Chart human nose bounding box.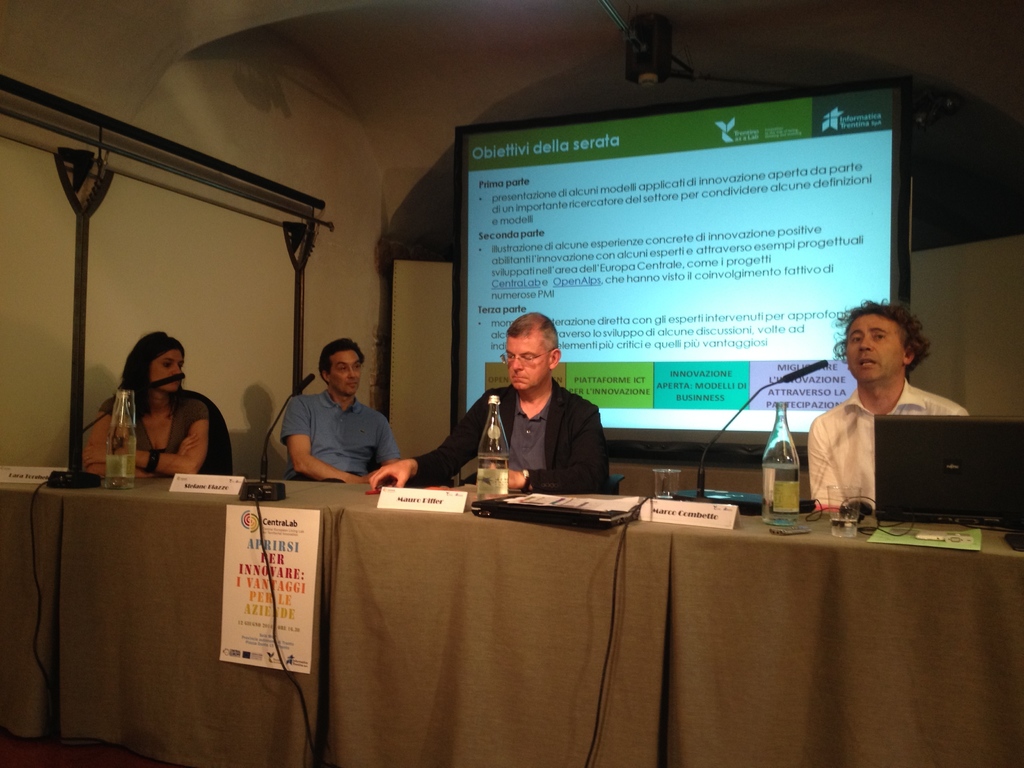
Charted: Rect(177, 367, 188, 374).
